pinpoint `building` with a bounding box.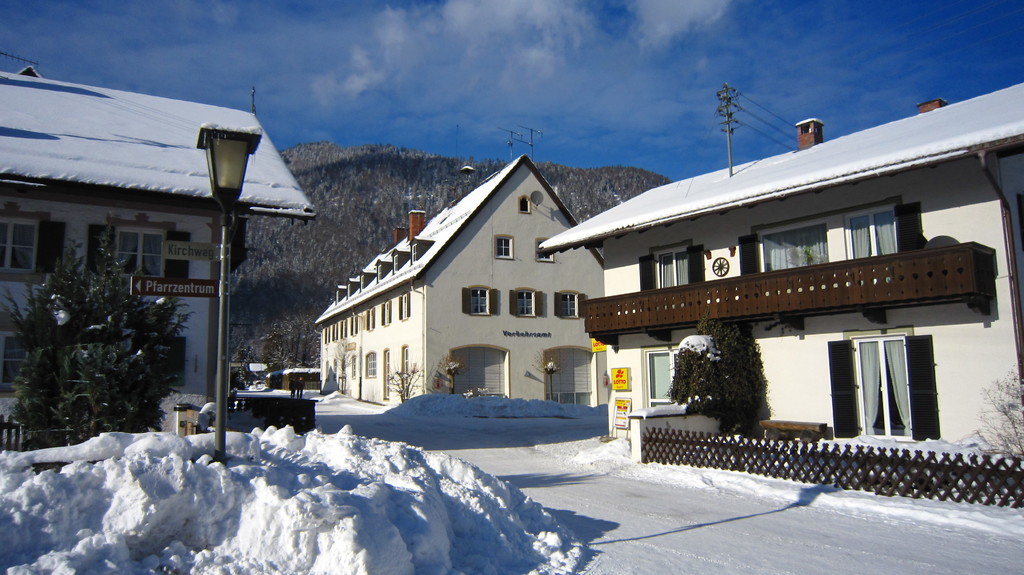
(0, 68, 315, 409).
